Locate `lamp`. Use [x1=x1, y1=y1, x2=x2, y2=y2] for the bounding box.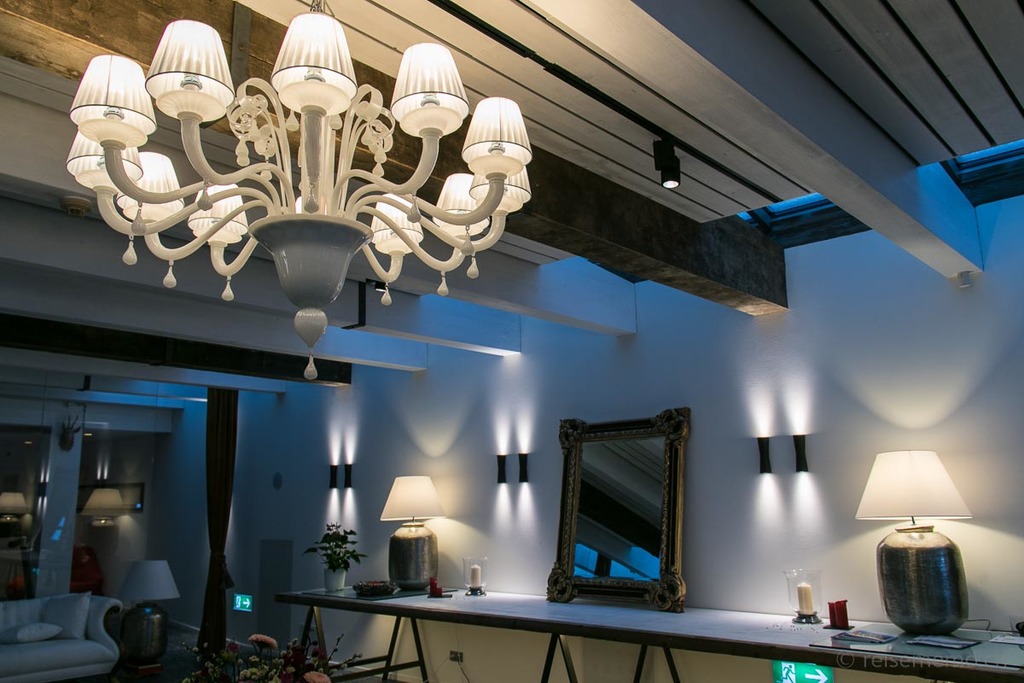
[x1=378, y1=476, x2=447, y2=593].
